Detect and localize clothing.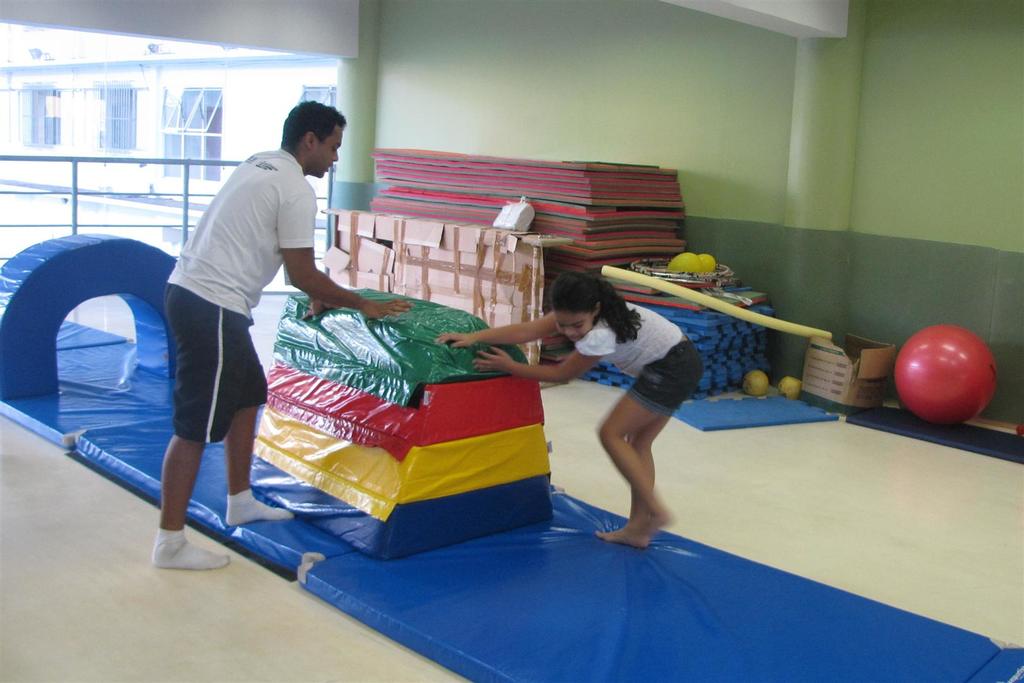
Localized at left=223, top=488, right=301, bottom=529.
